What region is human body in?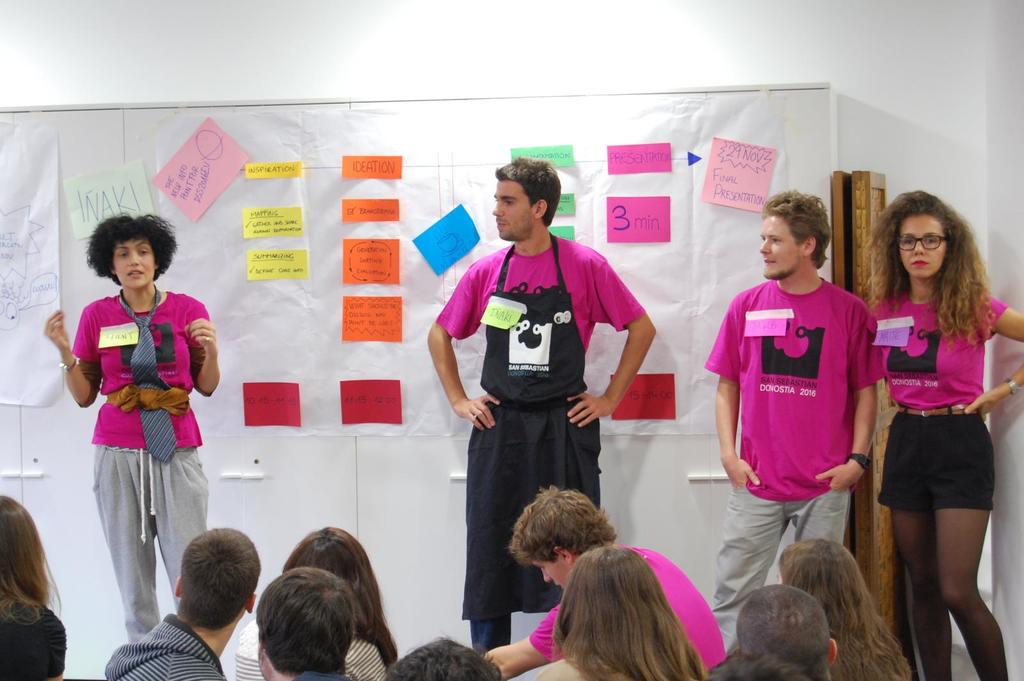
533/545/700/680.
